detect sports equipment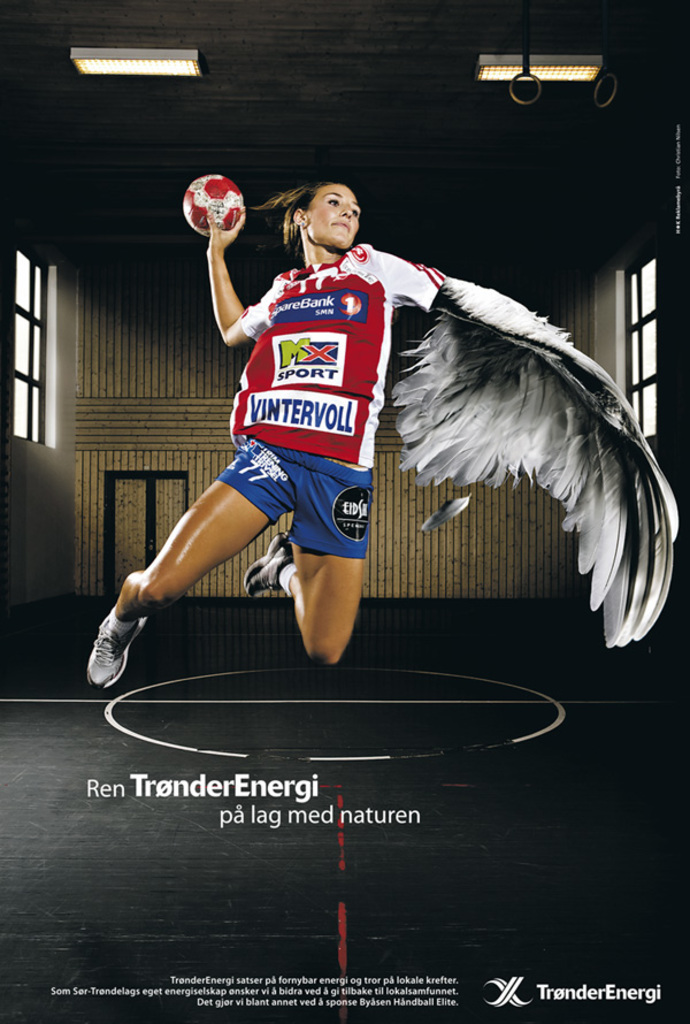
crop(182, 171, 247, 234)
